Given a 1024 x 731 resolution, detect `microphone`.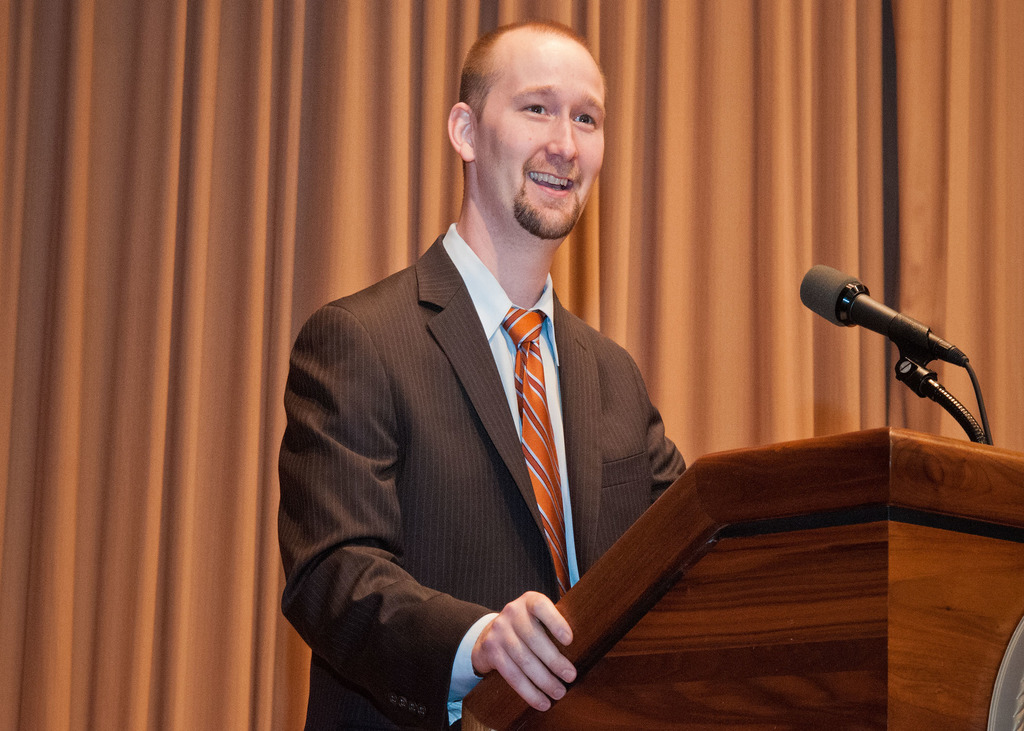
814, 273, 972, 393.
